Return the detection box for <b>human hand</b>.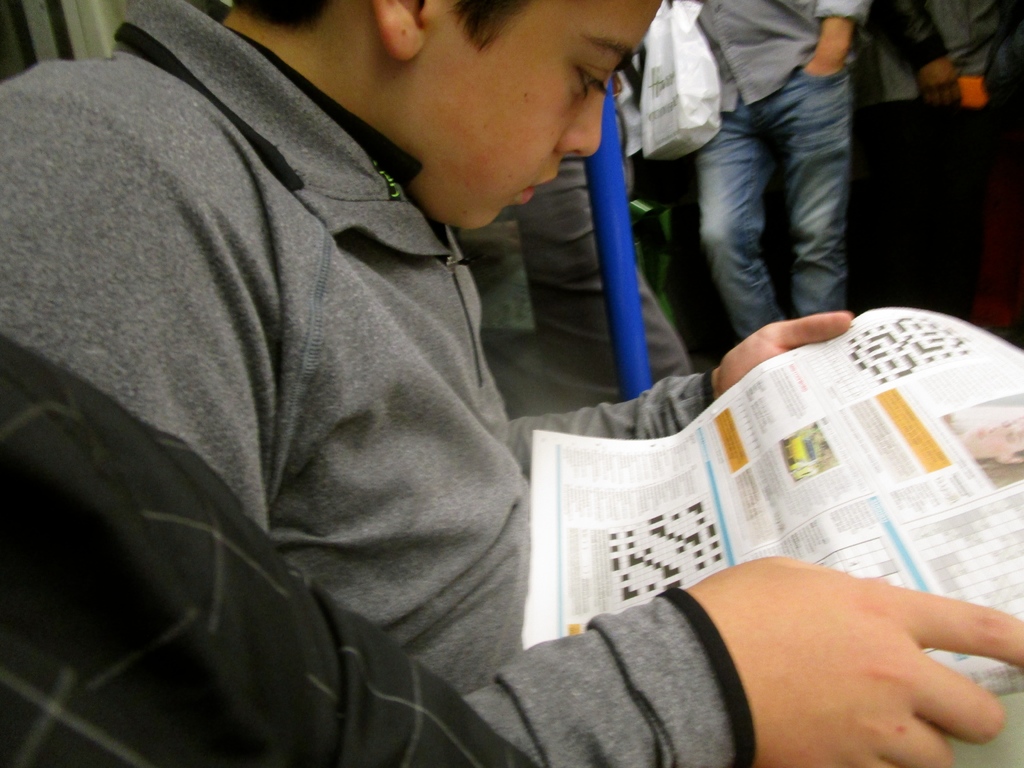
select_region(713, 308, 854, 397).
